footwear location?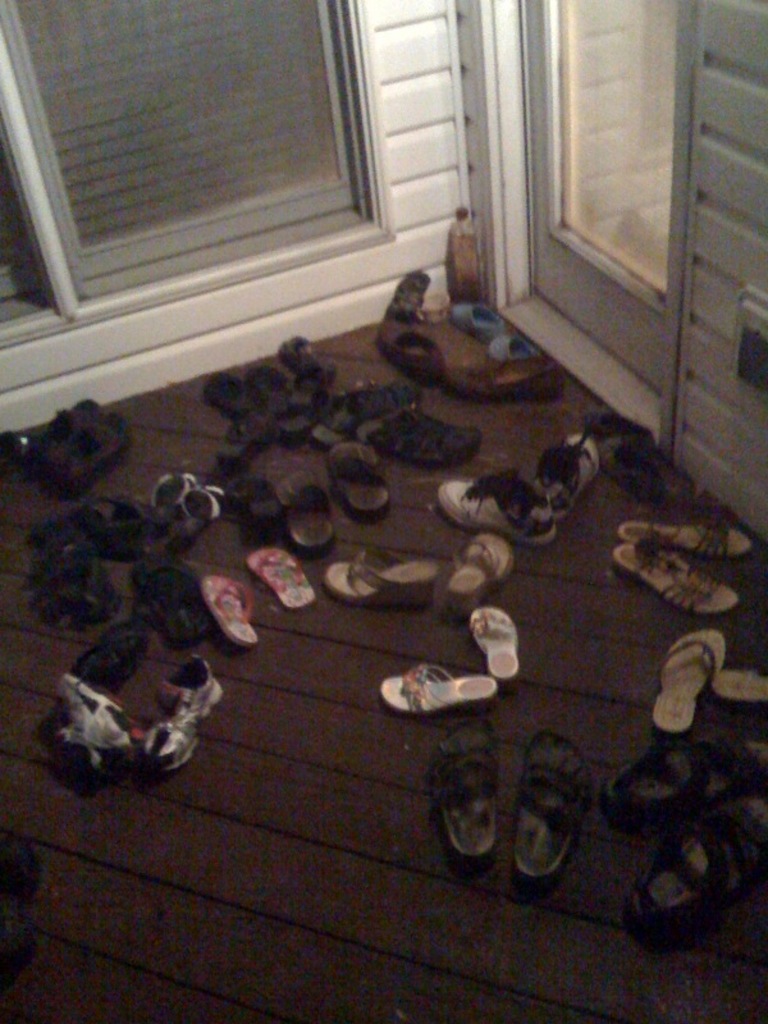
l=99, t=480, r=151, b=547
